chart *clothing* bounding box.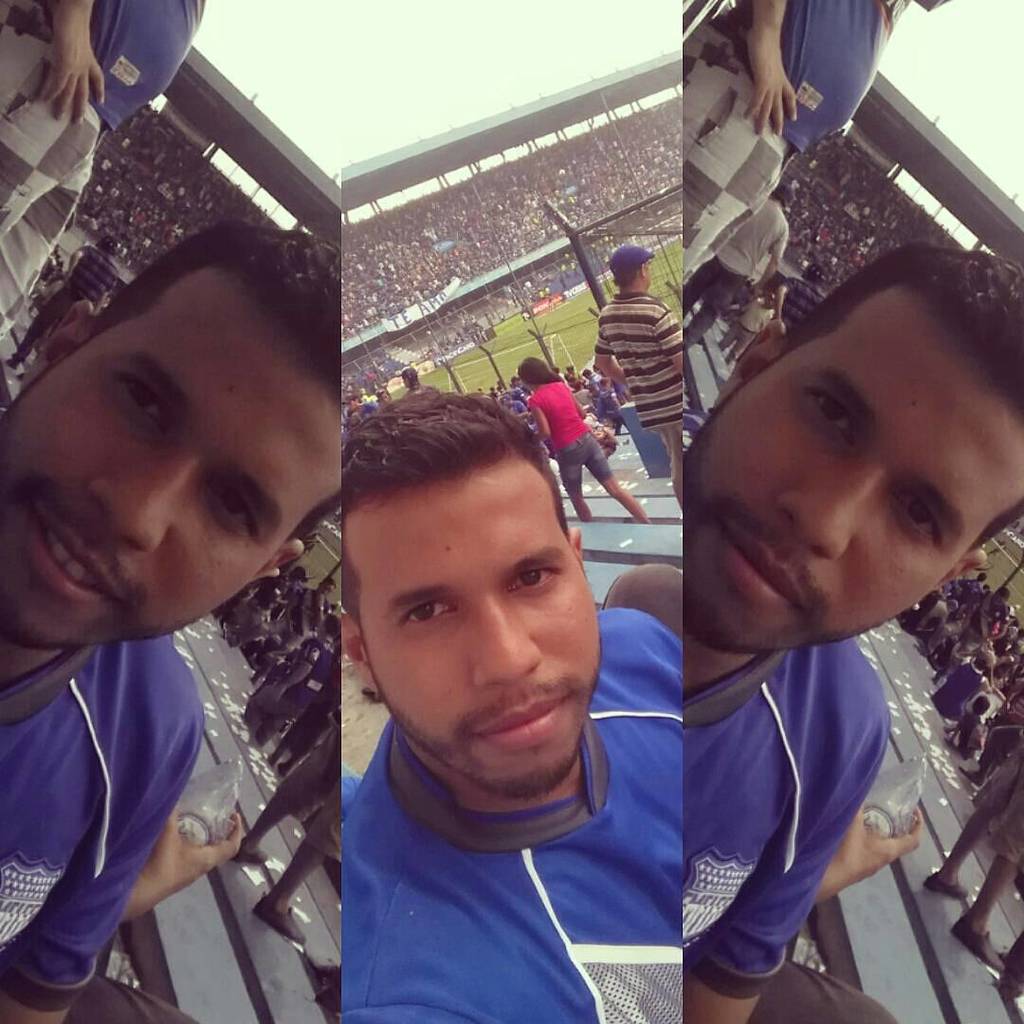
Charted: [680, 182, 784, 336].
